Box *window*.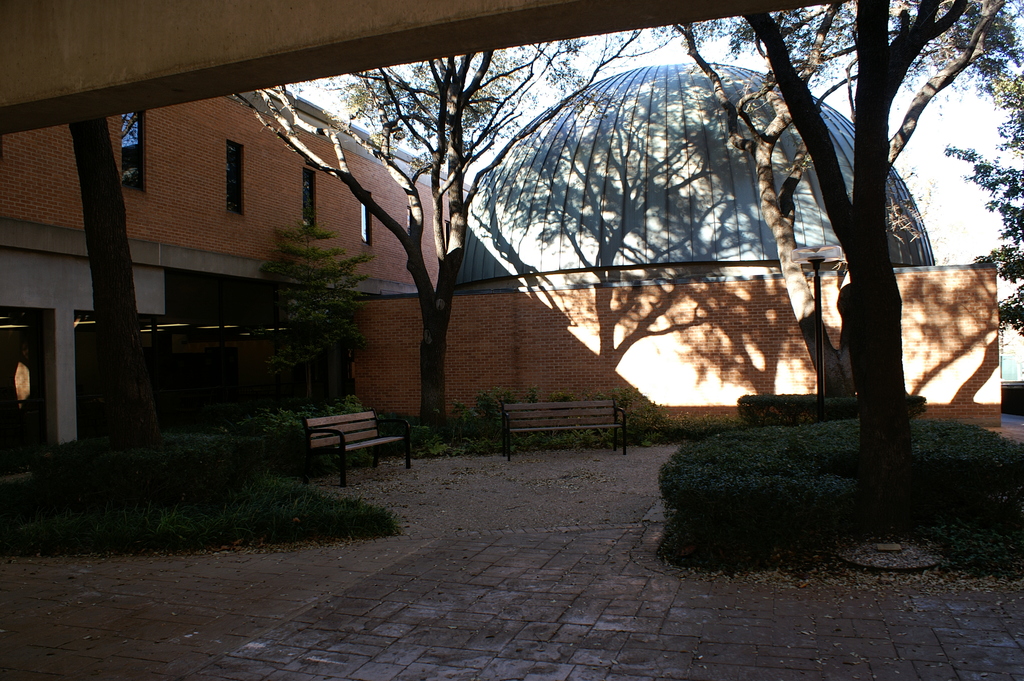
{"x1": 359, "y1": 185, "x2": 372, "y2": 247}.
